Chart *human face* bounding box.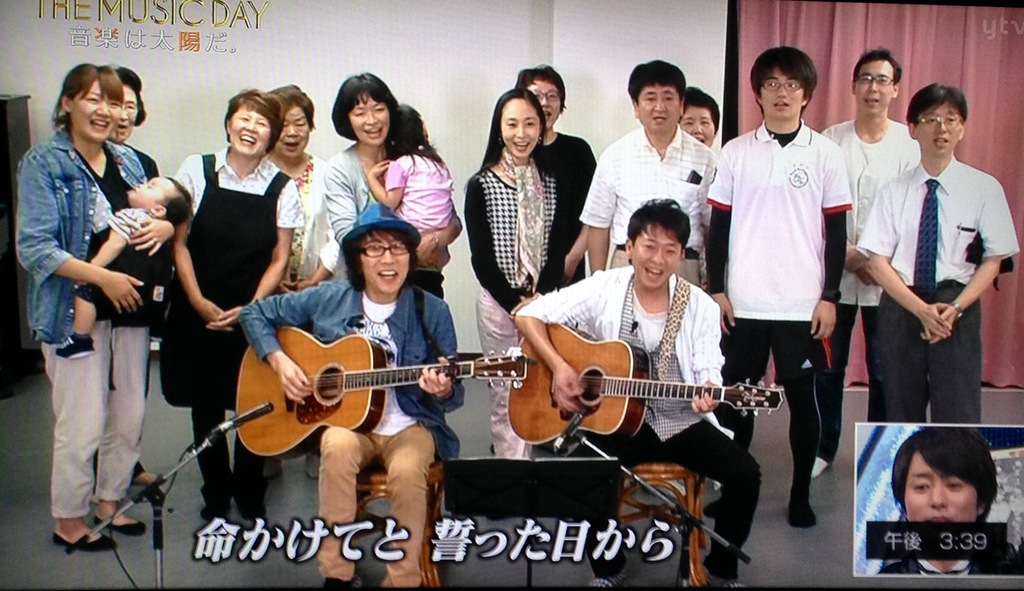
Charted: bbox=[73, 76, 118, 150].
